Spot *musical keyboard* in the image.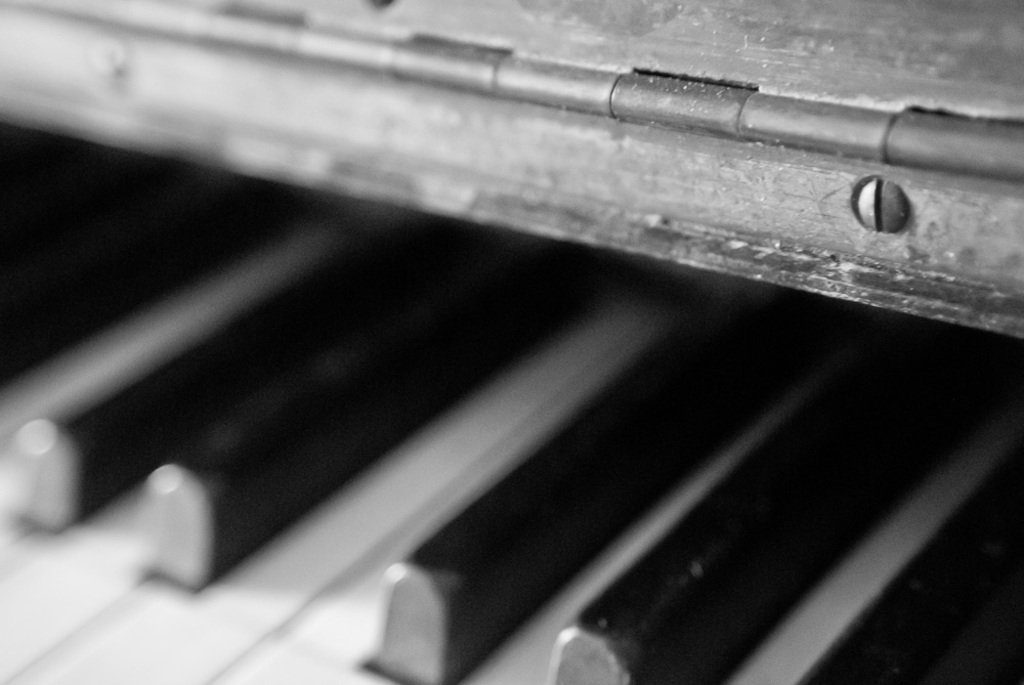
*musical keyboard* found at select_region(0, 119, 1023, 684).
